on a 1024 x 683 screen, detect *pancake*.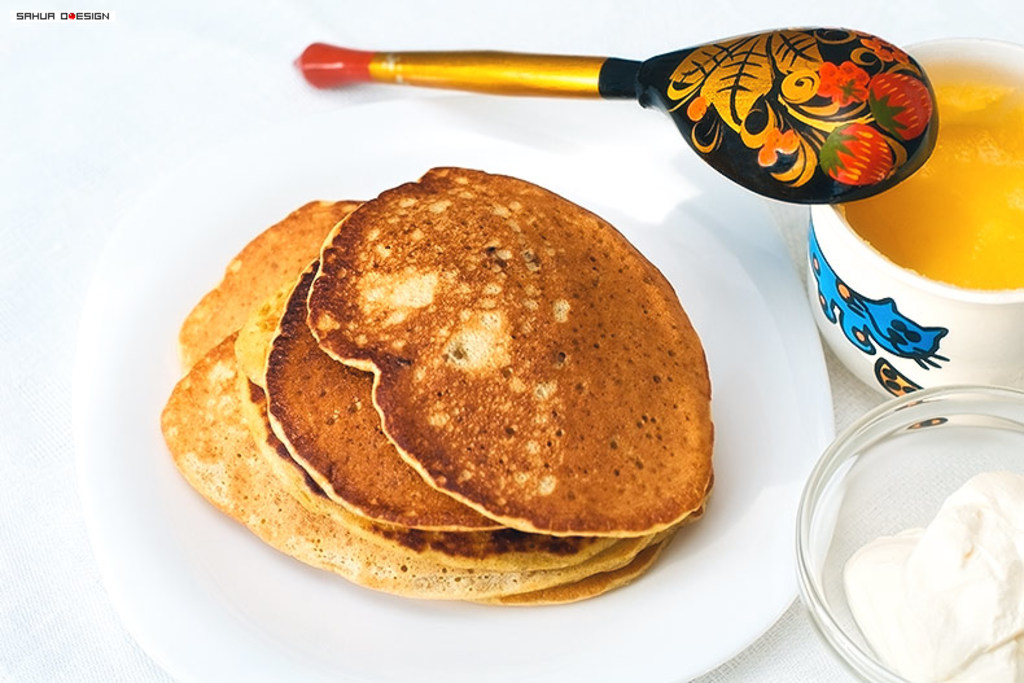
bbox=(154, 327, 670, 610).
